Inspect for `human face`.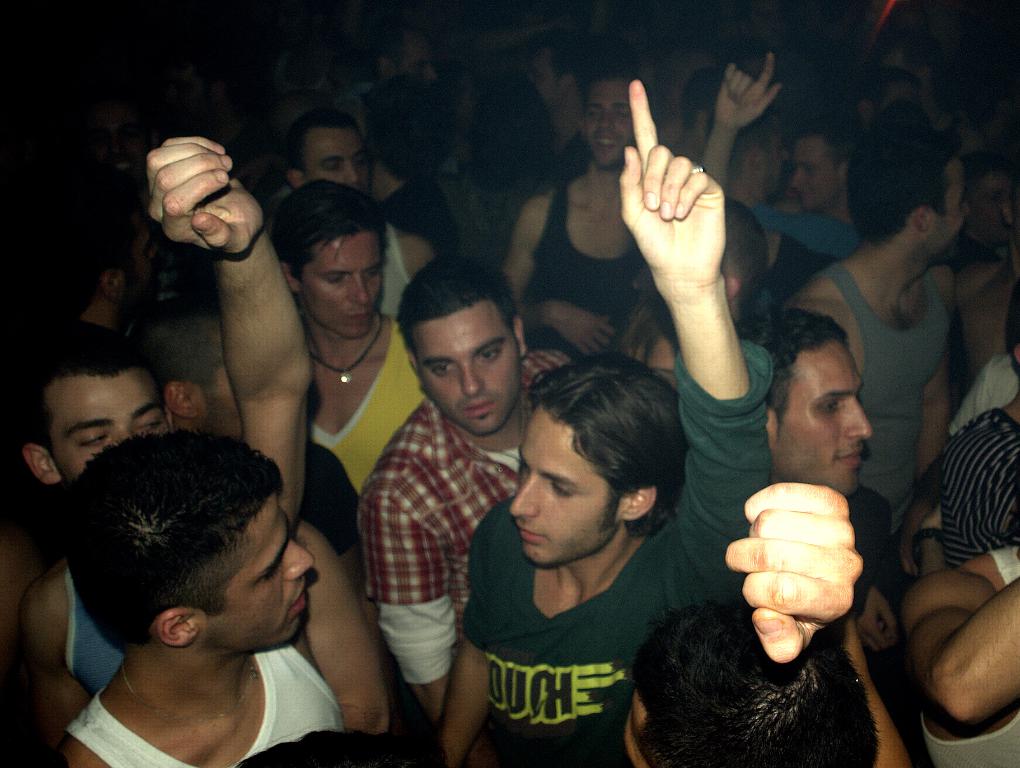
Inspection: {"x1": 583, "y1": 82, "x2": 631, "y2": 167}.
